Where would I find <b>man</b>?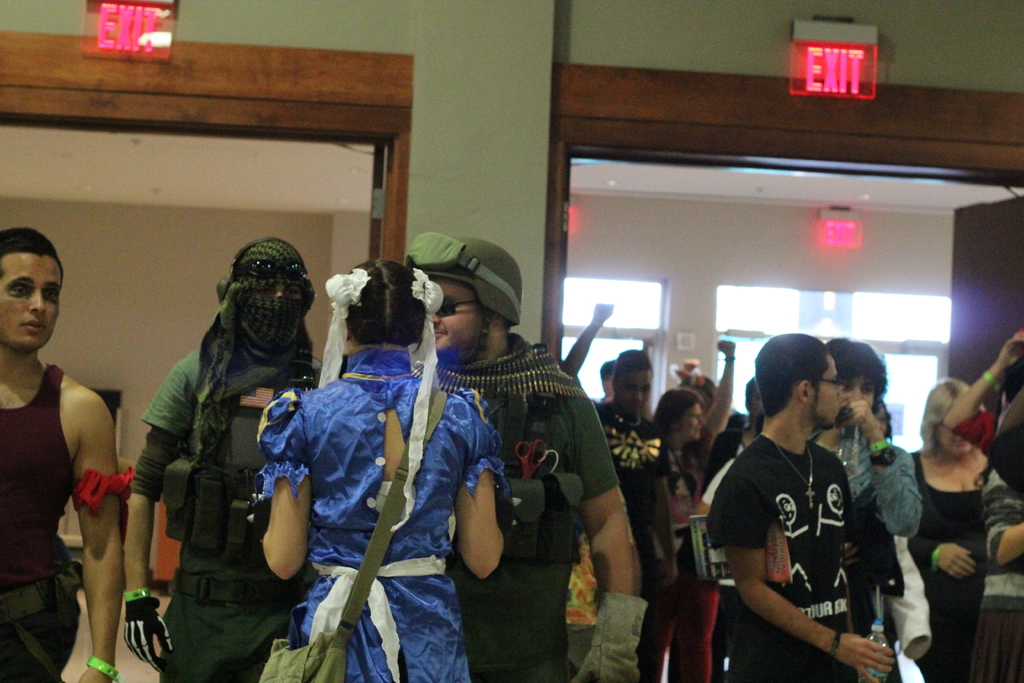
At <bbox>122, 238, 325, 682</bbox>.
